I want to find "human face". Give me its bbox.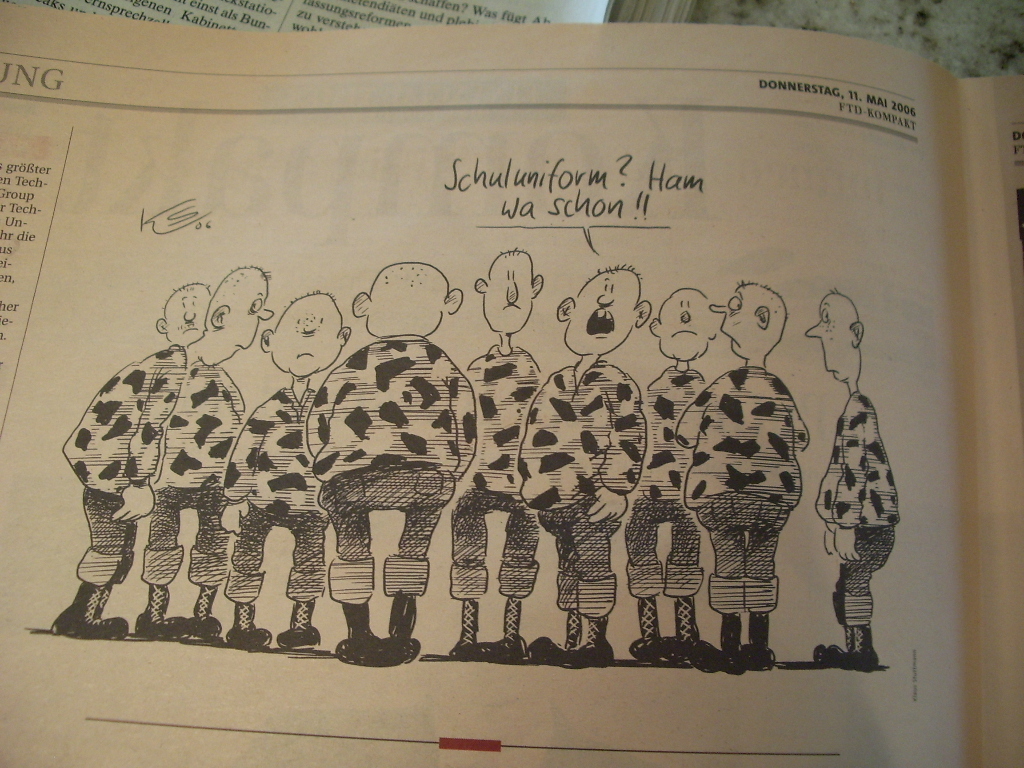
<region>480, 256, 532, 335</region>.
